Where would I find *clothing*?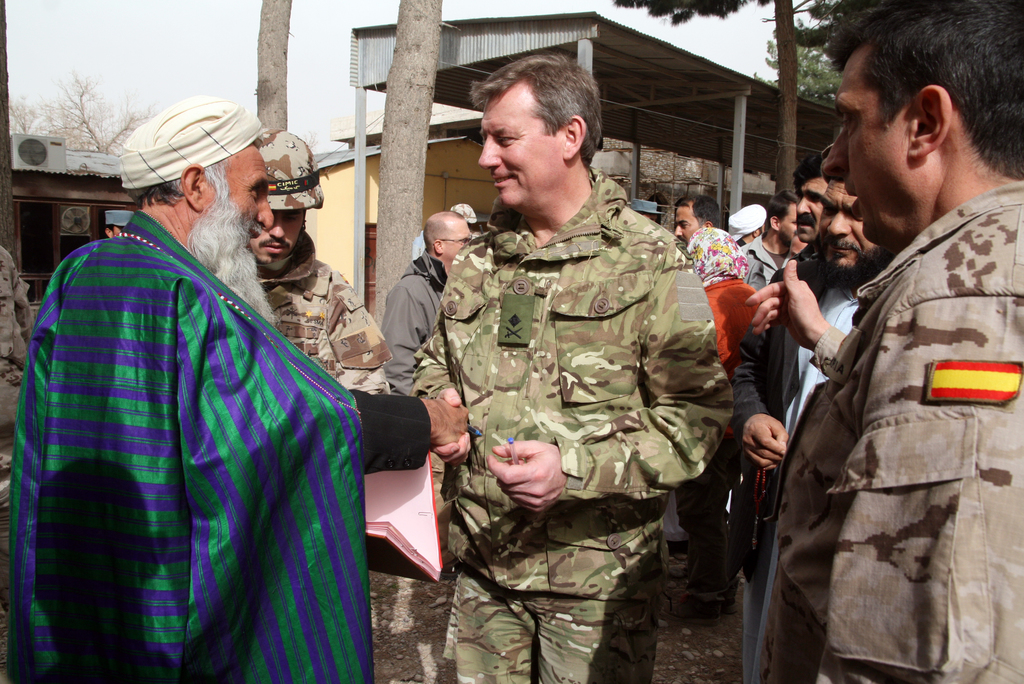
At {"left": 402, "top": 159, "right": 749, "bottom": 683}.
